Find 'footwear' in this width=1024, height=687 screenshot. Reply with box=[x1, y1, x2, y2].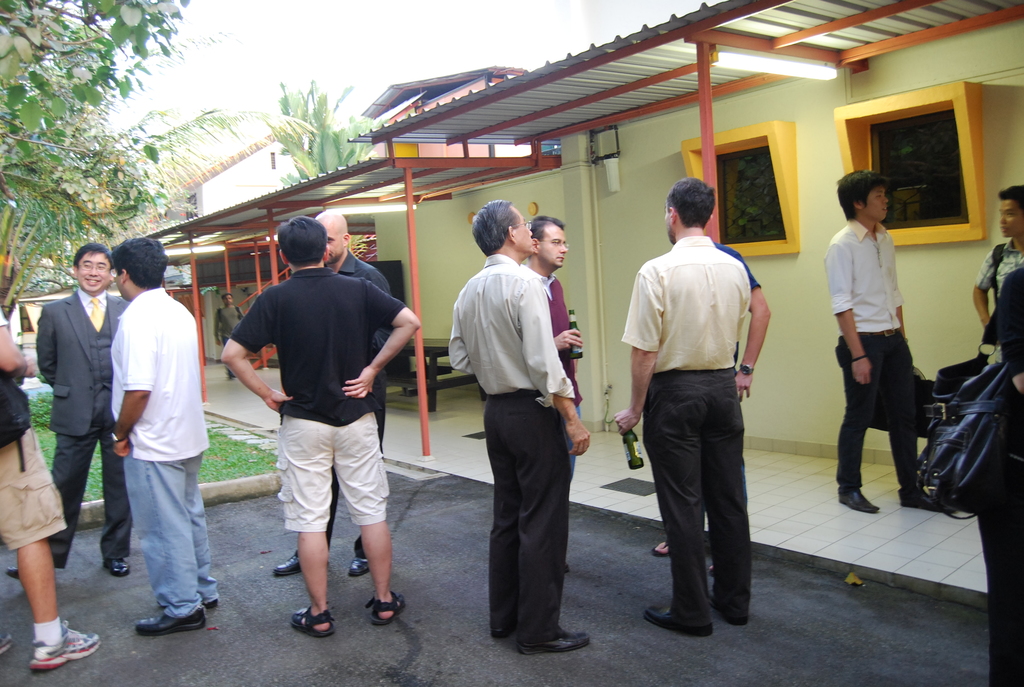
box=[0, 627, 13, 652].
